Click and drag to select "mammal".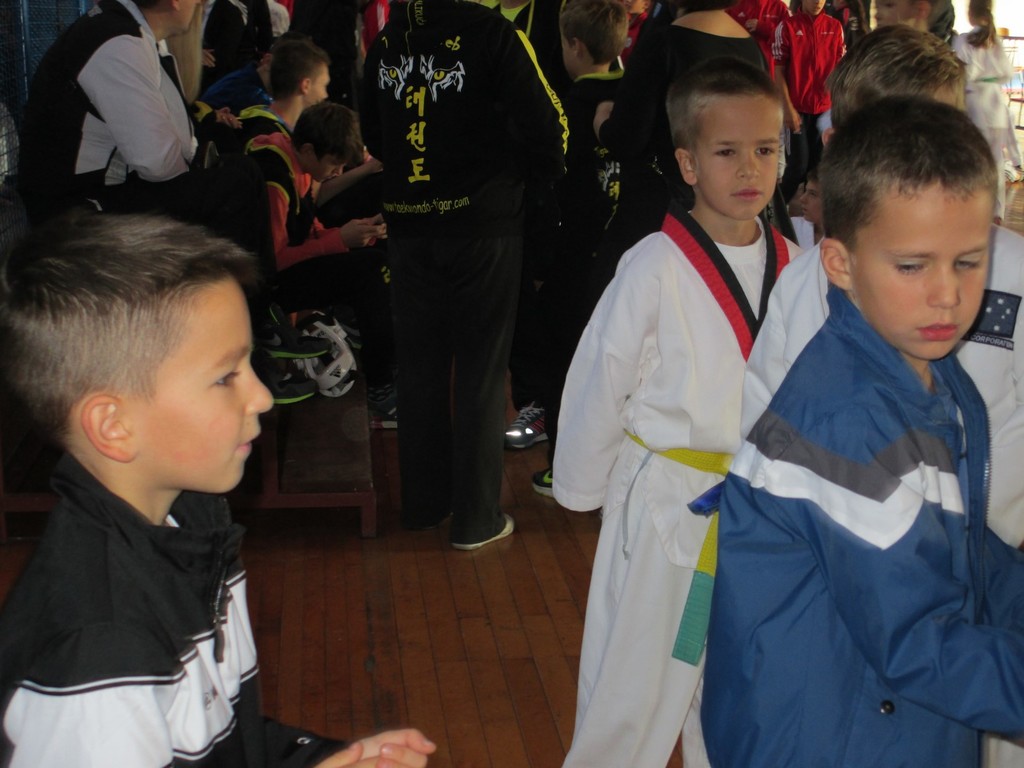
Selection: (864, 0, 956, 43).
